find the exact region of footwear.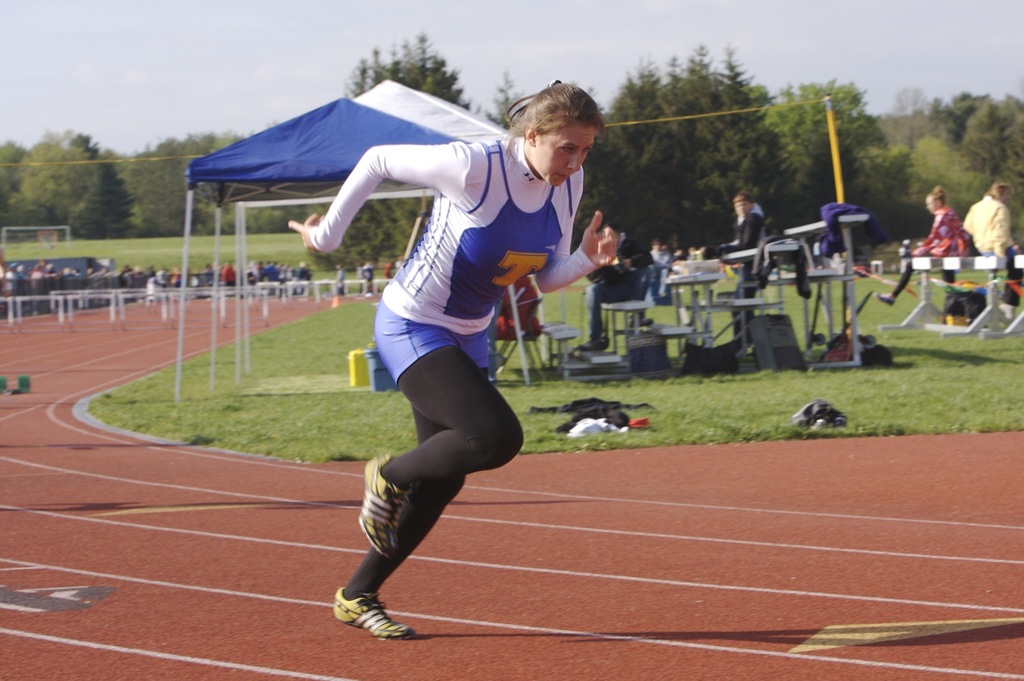
Exact region: 333/575/402/649.
